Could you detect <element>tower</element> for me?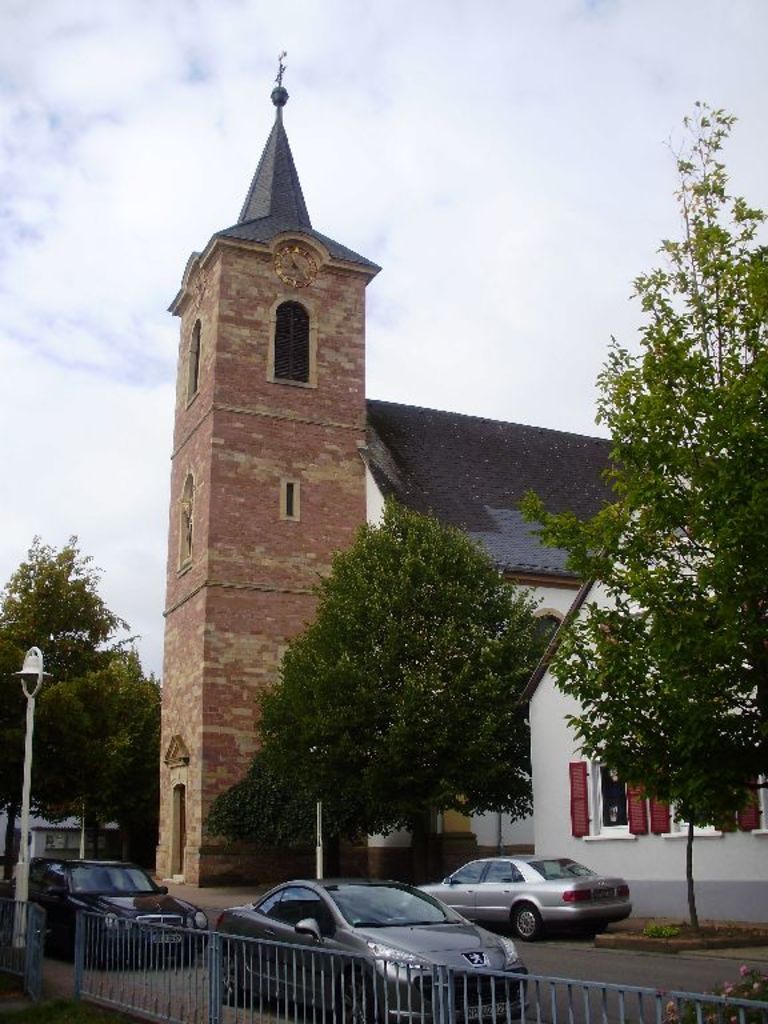
Detection result: region(144, 27, 413, 857).
